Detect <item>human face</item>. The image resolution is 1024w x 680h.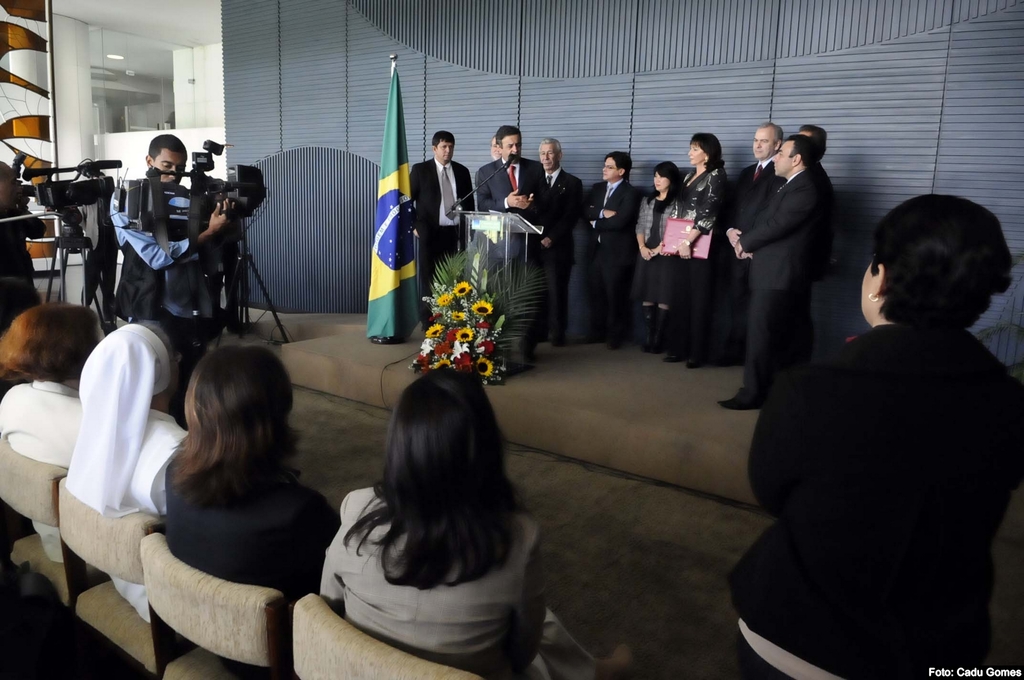
(539, 145, 559, 172).
